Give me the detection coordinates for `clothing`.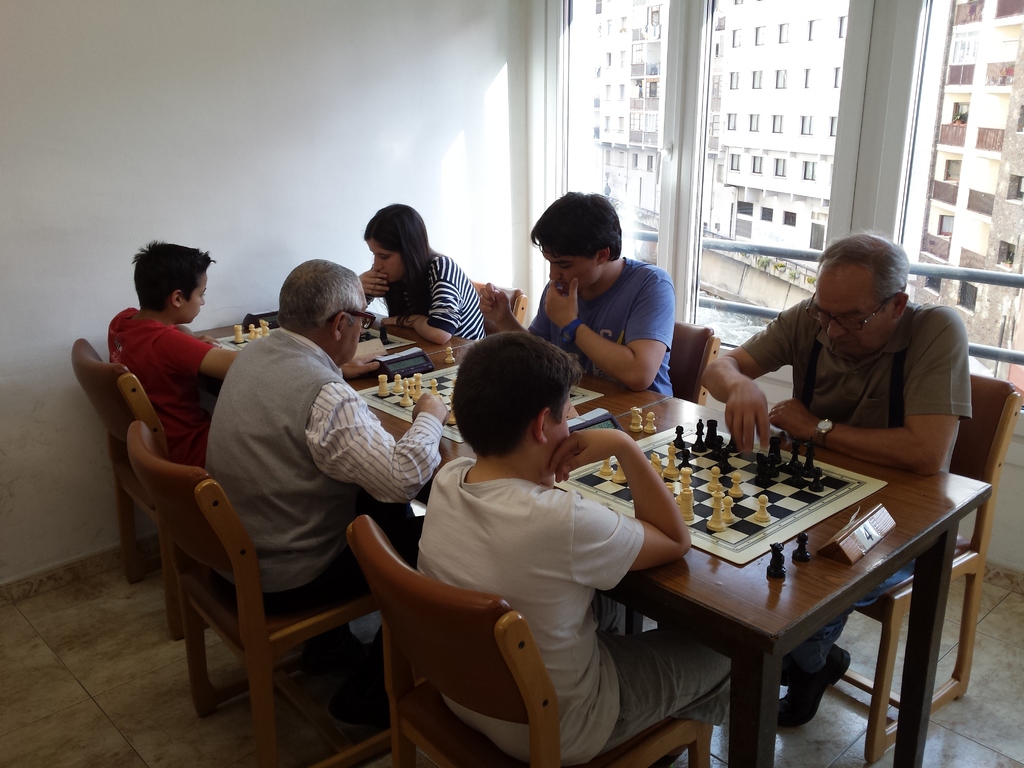
(525,256,675,399).
